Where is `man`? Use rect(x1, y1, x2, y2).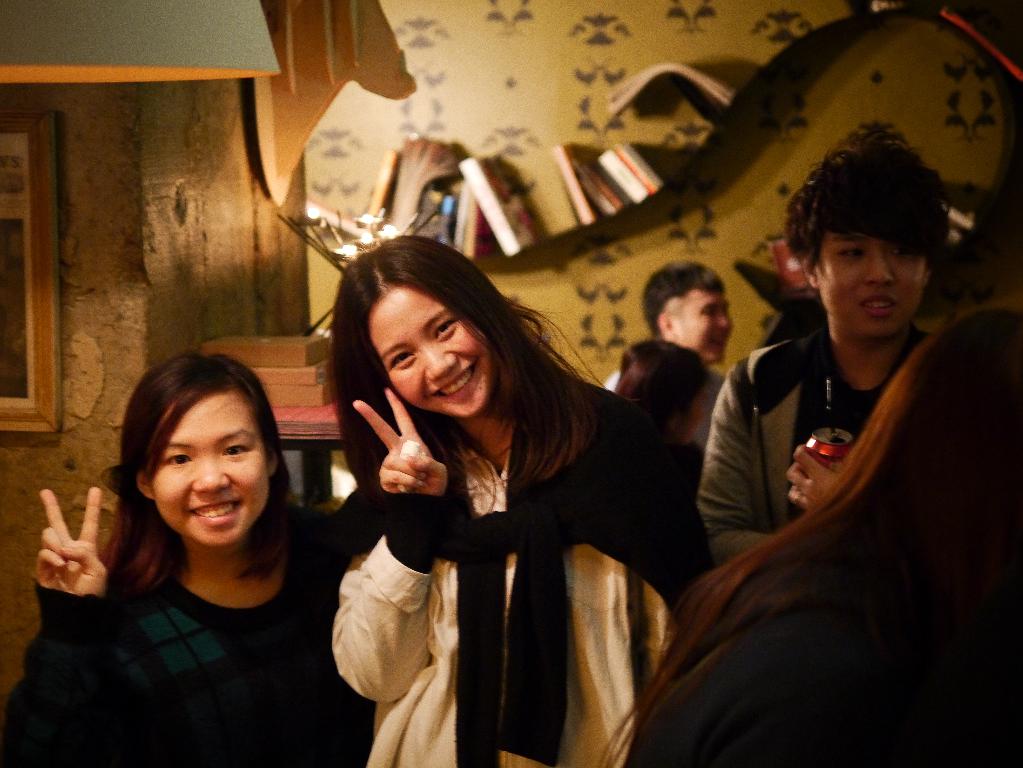
rect(600, 258, 733, 444).
